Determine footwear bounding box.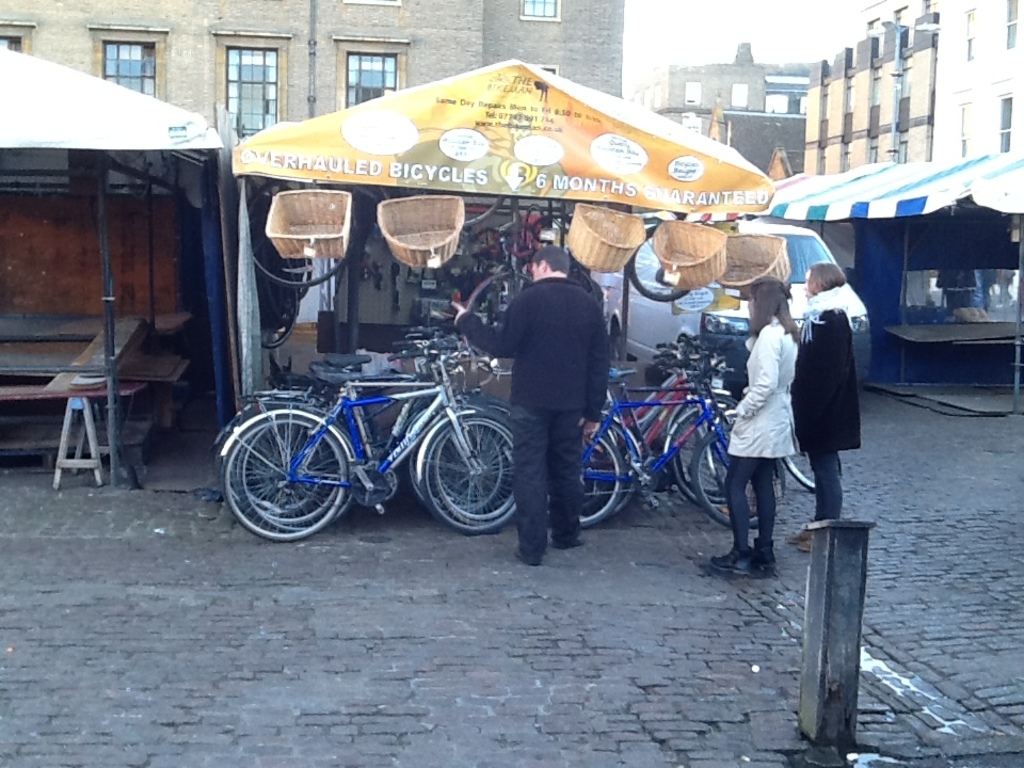
Determined: bbox=(752, 538, 774, 573).
